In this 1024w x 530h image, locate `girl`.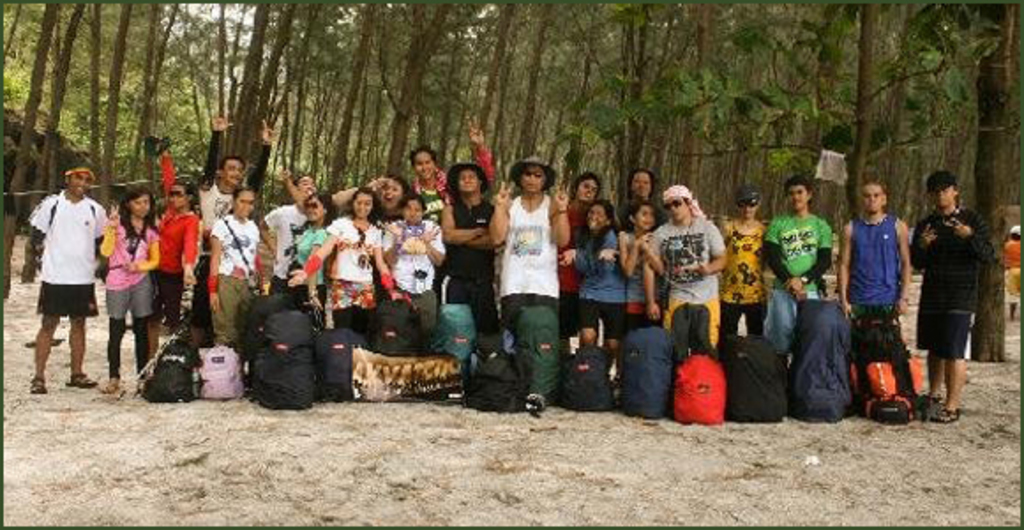
Bounding box: x1=288 y1=182 x2=408 y2=390.
